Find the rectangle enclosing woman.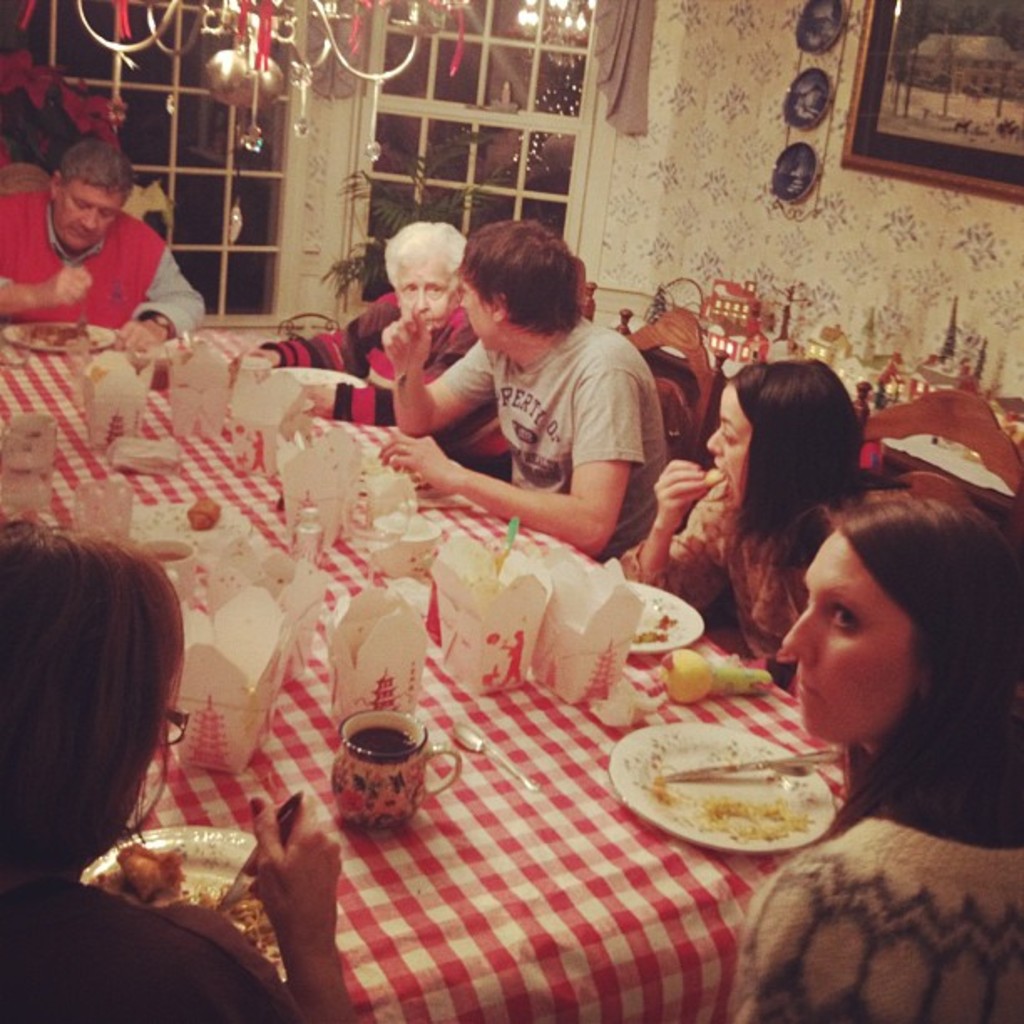
bbox(0, 512, 356, 1022).
